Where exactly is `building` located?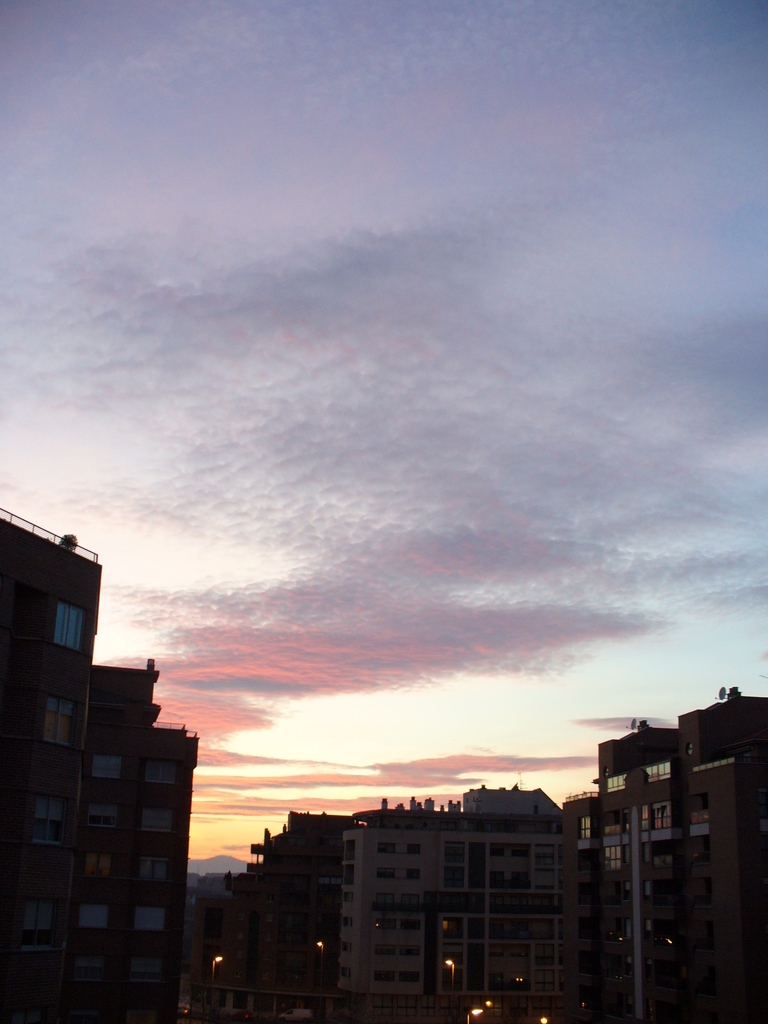
Its bounding box is <bbox>577, 692, 767, 1012</bbox>.
